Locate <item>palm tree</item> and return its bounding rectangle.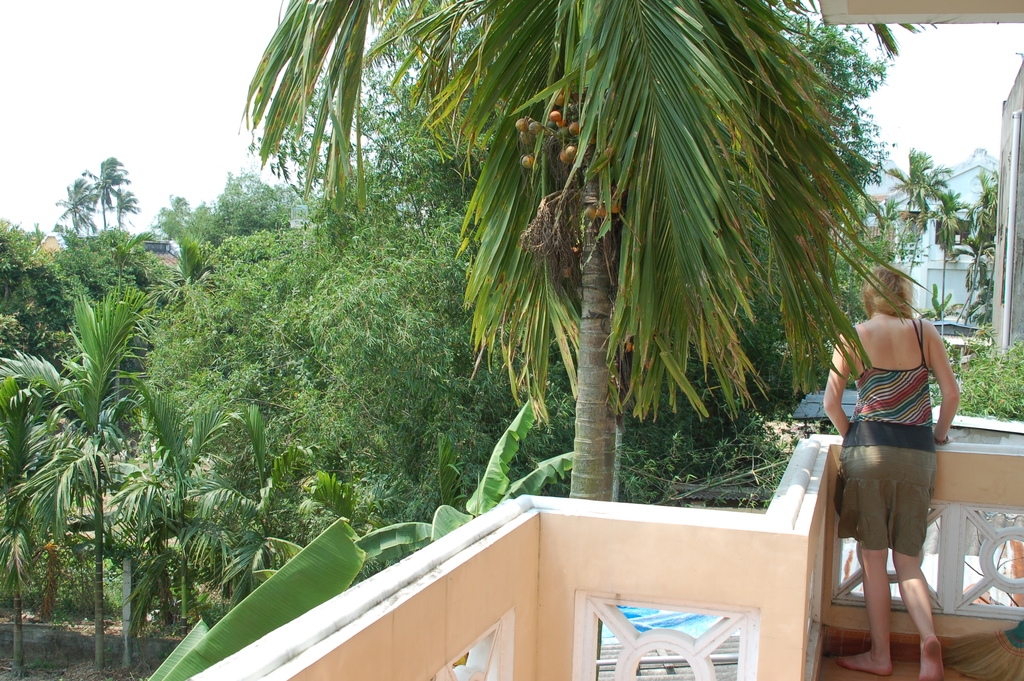
[60,285,140,678].
